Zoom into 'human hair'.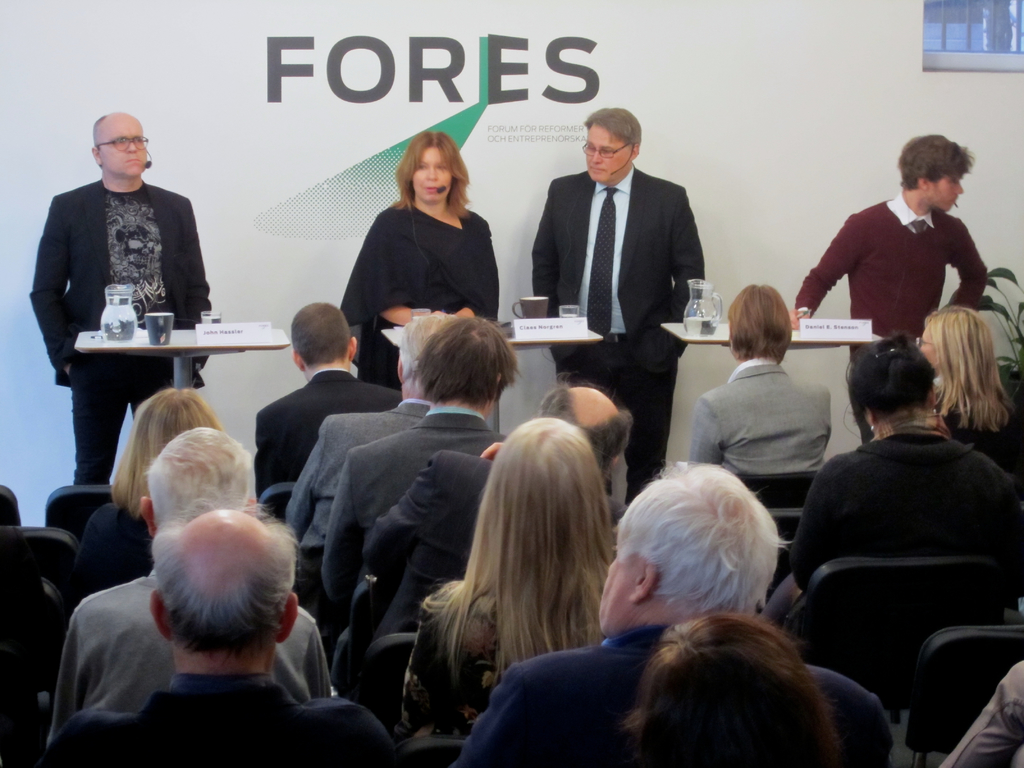
Zoom target: BBox(107, 388, 226, 536).
